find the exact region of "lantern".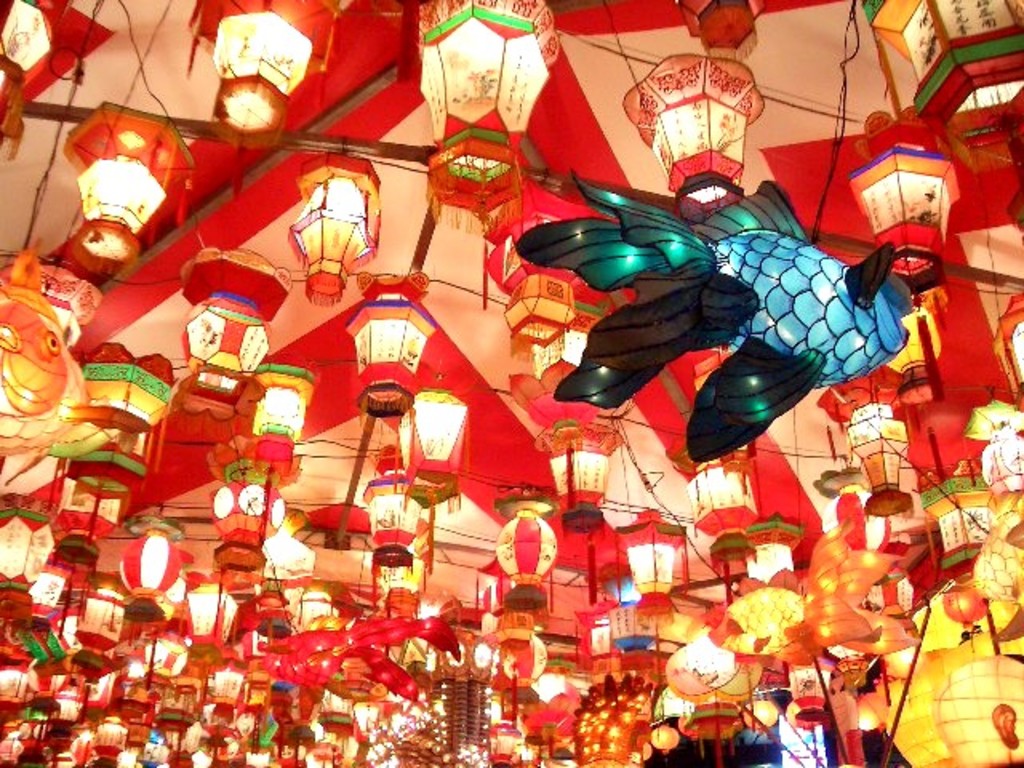
Exact region: 218, 0, 333, 146.
